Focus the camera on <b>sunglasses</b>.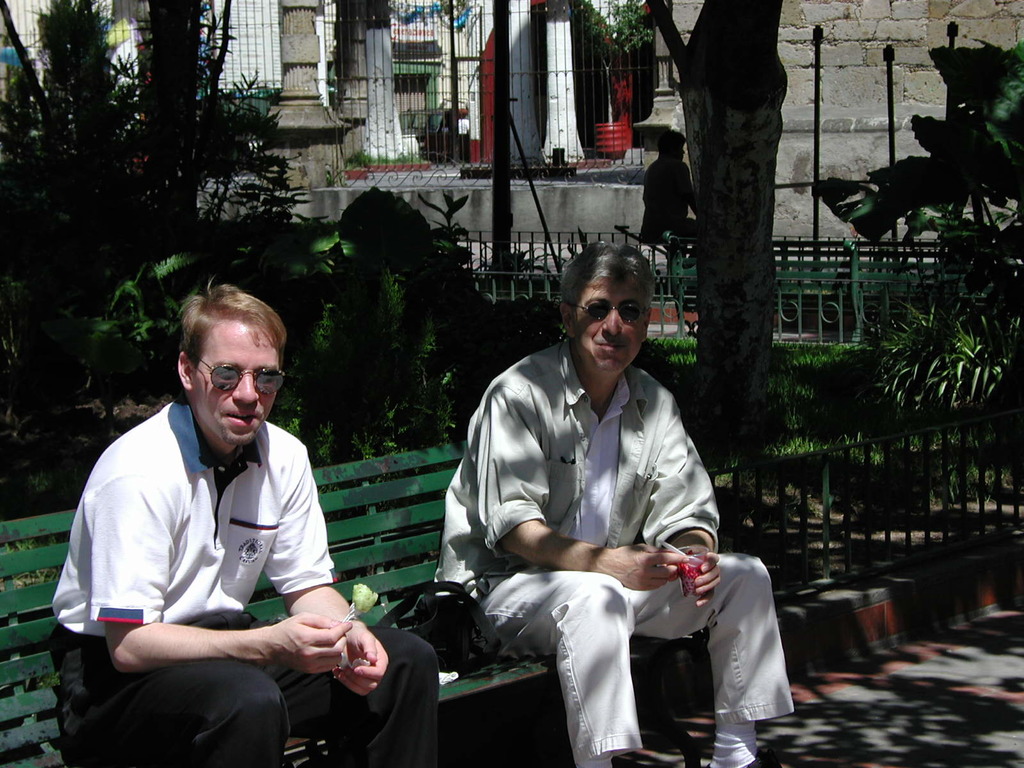
Focus region: pyautogui.locateOnScreen(200, 358, 289, 399).
